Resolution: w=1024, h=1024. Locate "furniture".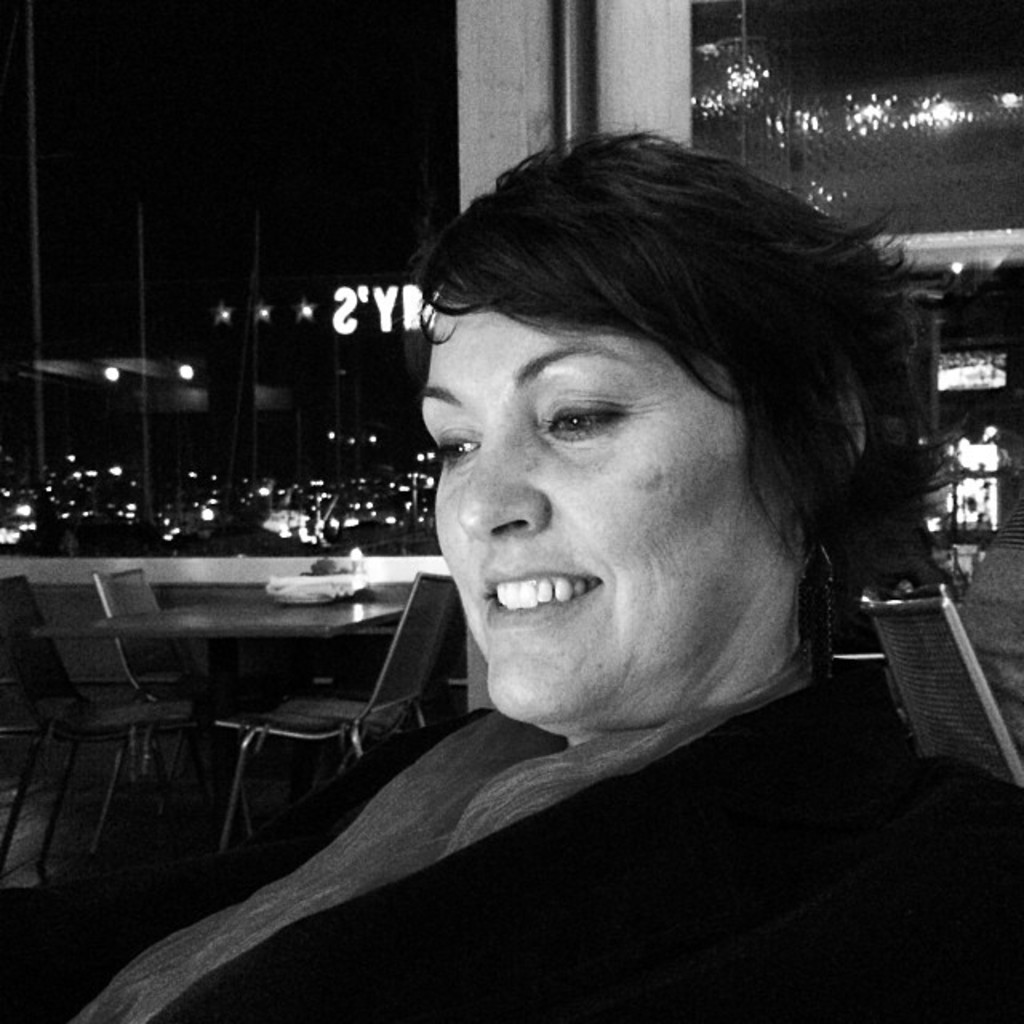
detection(30, 597, 398, 862).
